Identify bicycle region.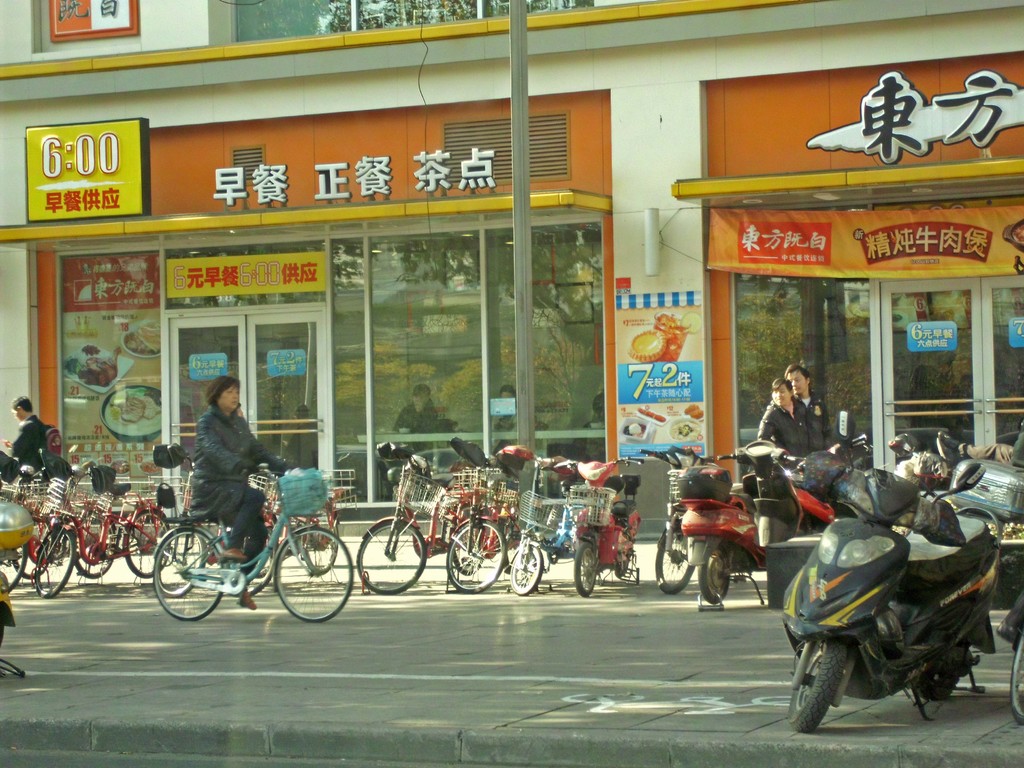
Region: Rect(432, 442, 522, 598).
